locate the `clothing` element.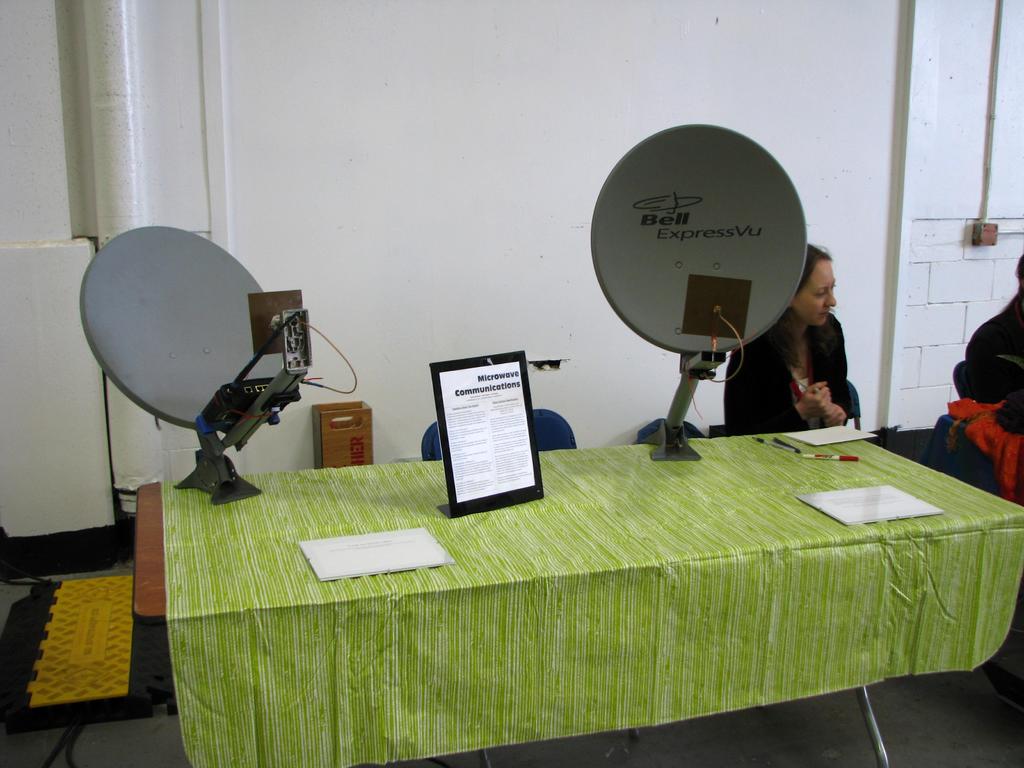
Element bbox: rect(725, 313, 852, 436).
